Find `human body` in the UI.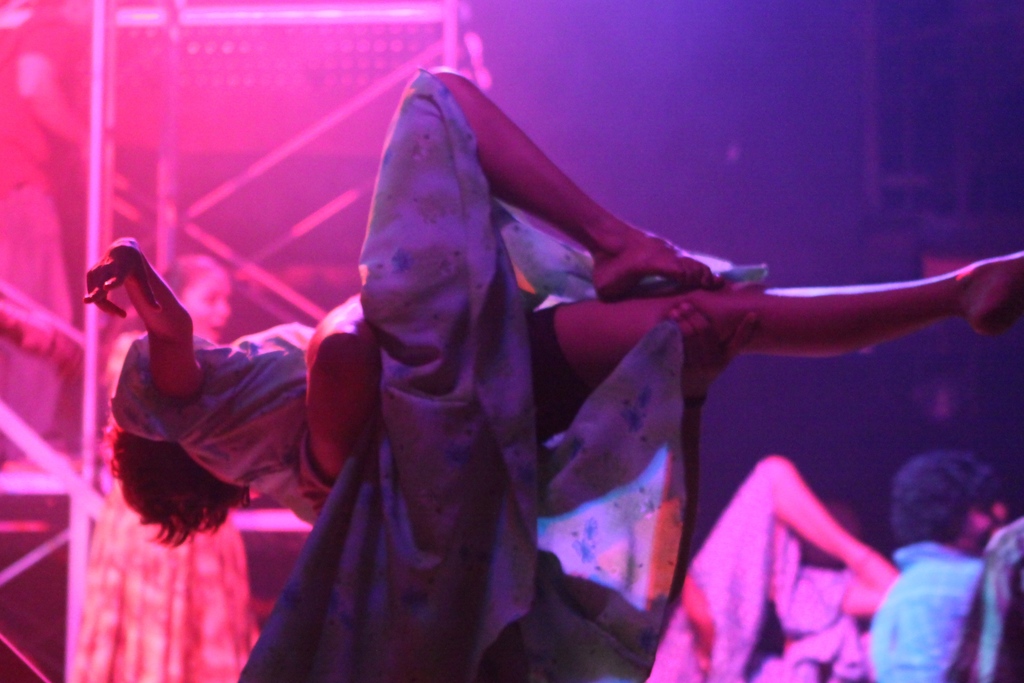
UI element at region(653, 457, 894, 682).
